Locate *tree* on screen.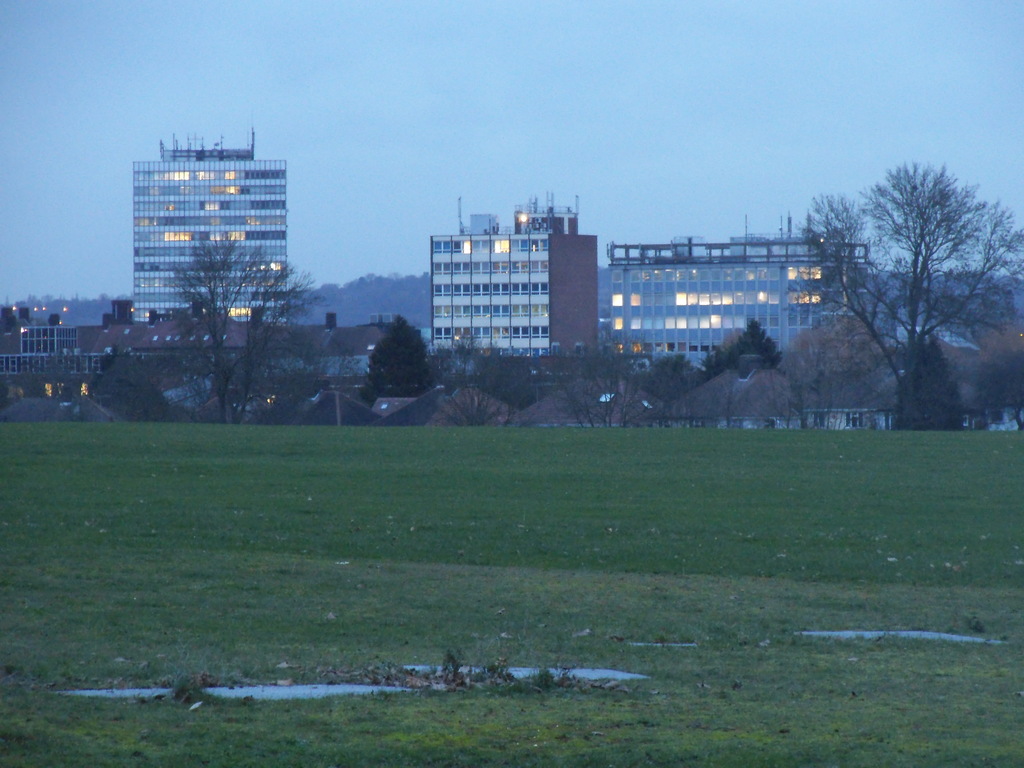
On screen at region(161, 234, 332, 429).
